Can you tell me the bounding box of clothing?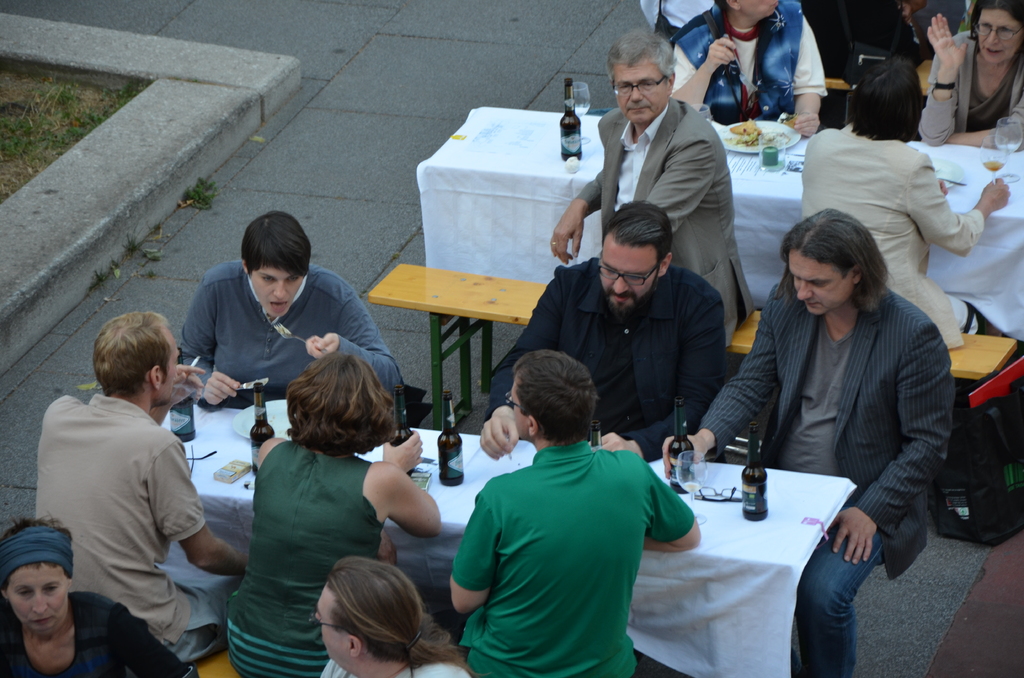
box=[320, 656, 465, 677].
